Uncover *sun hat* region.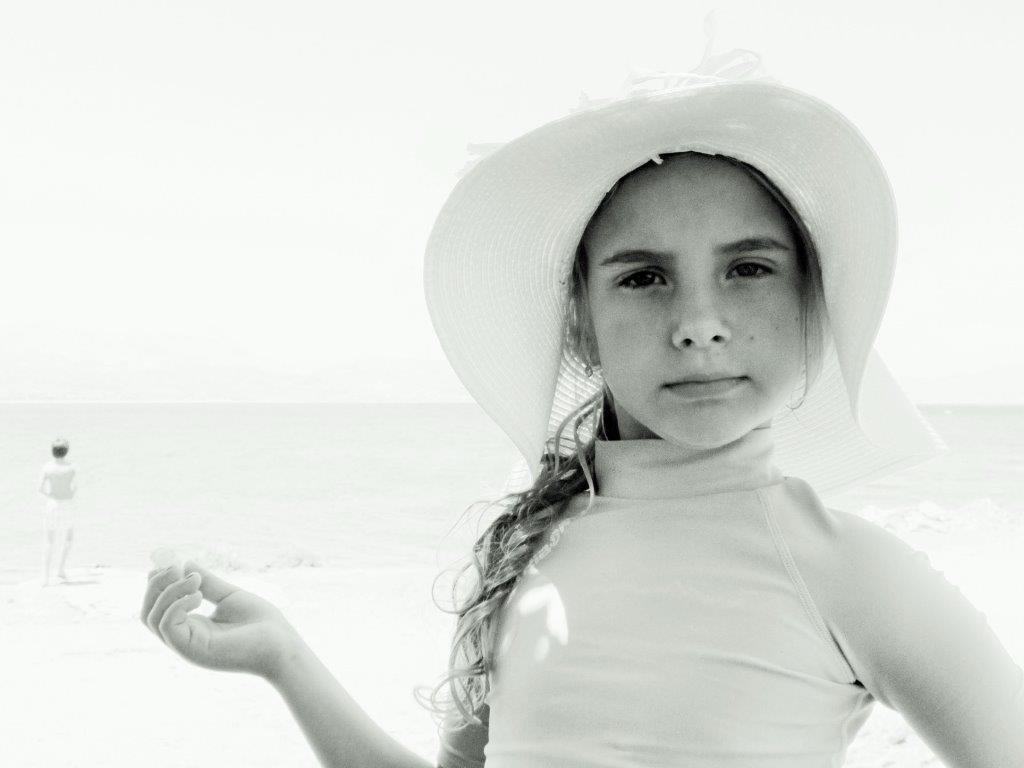
Uncovered: <box>423,6,959,516</box>.
